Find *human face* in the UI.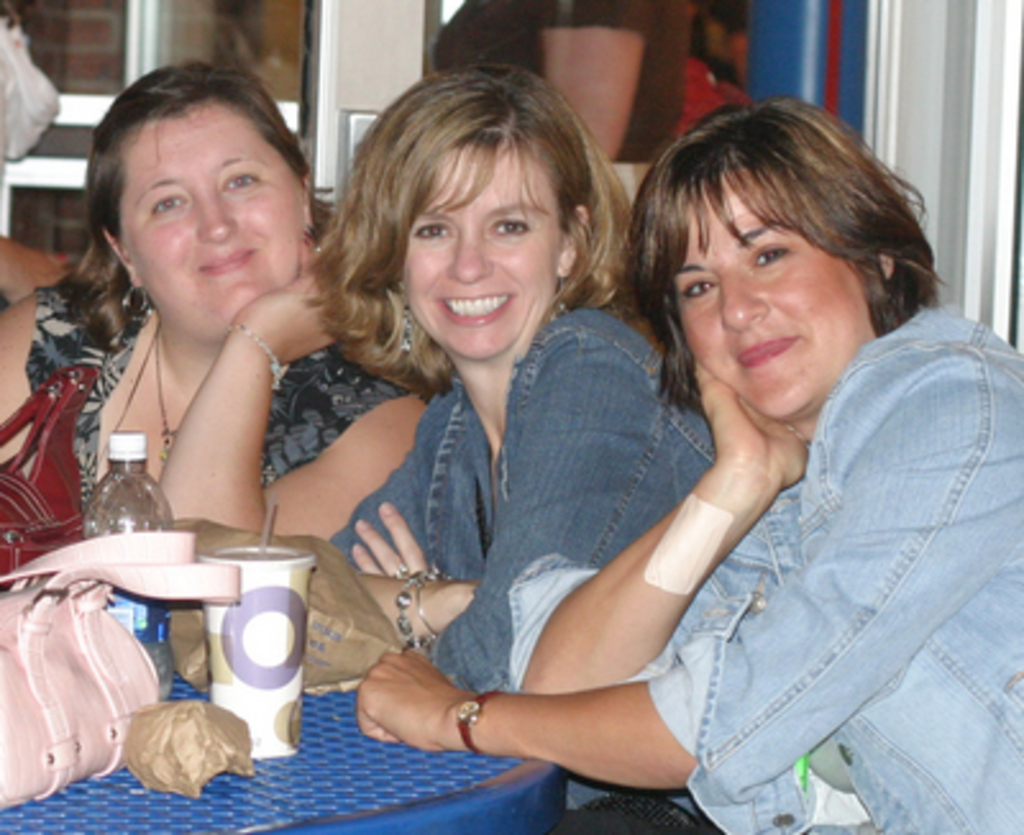
UI element at bbox(397, 149, 550, 361).
